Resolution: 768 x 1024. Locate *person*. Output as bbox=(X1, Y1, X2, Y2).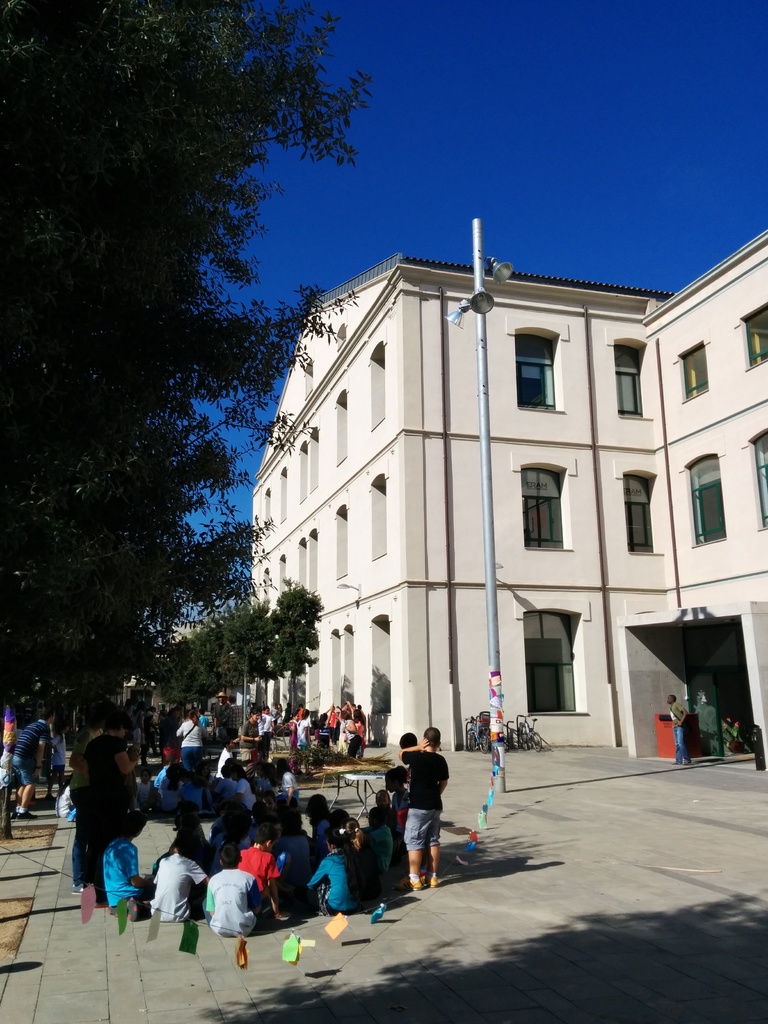
bbox=(9, 701, 58, 824).
